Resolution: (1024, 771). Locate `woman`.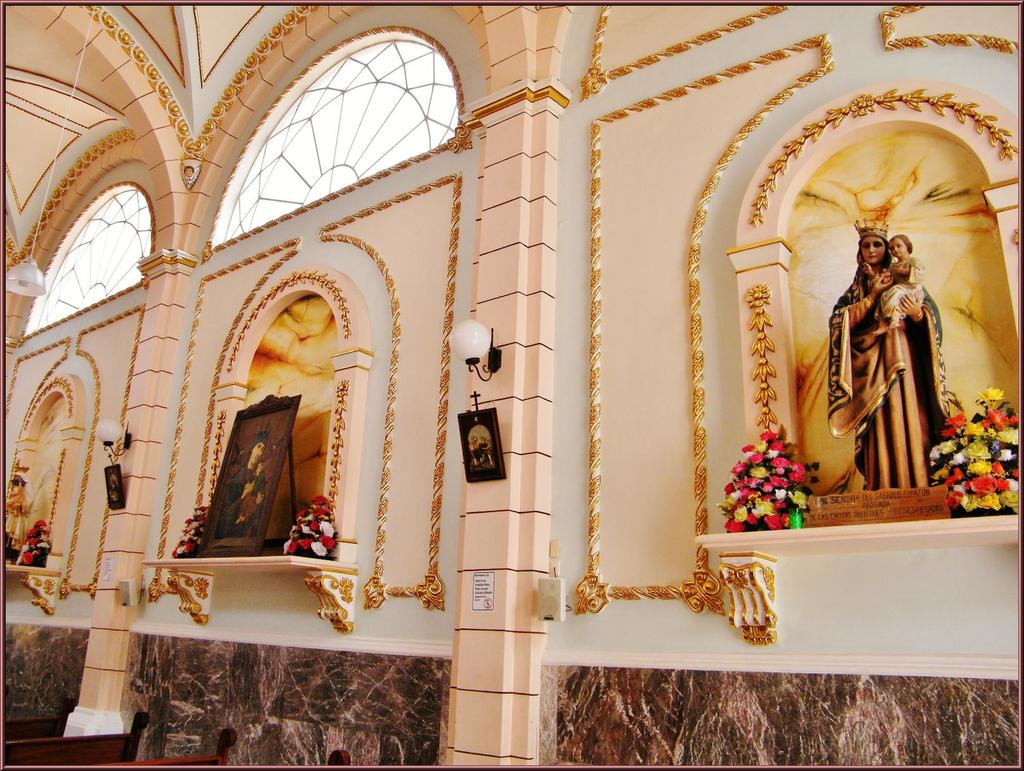
pyautogui.locateOnScreen(829, 193, 951, 492).
